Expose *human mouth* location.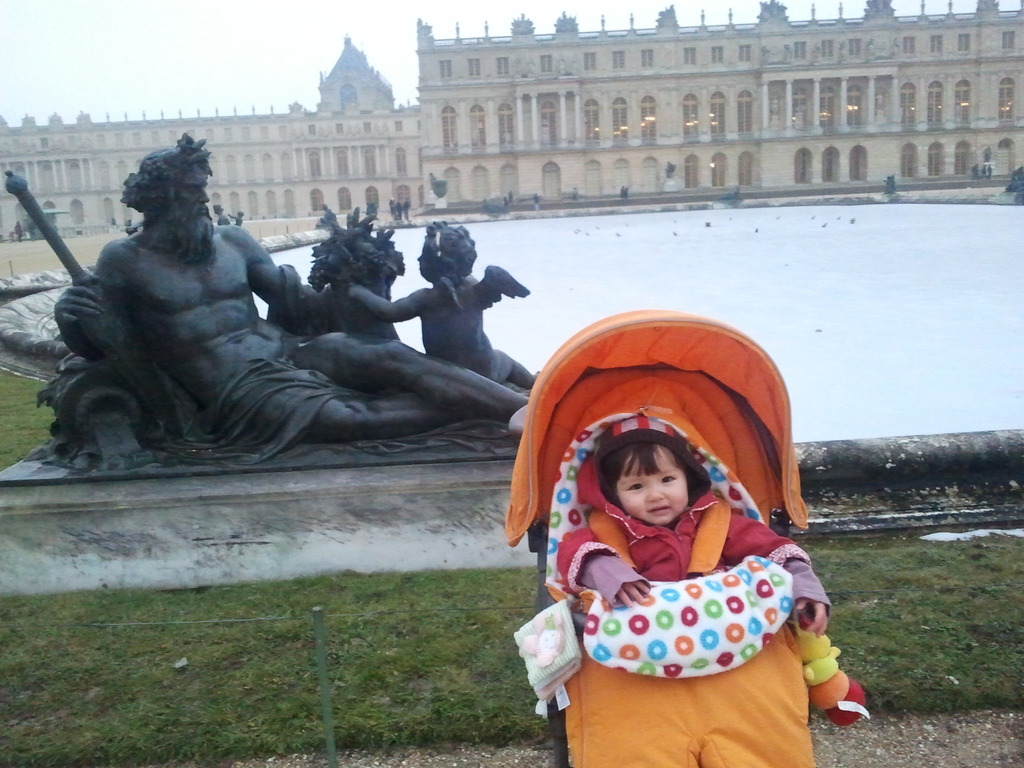
Exposed at [left=191, top=206, right=210, bottom=214].
